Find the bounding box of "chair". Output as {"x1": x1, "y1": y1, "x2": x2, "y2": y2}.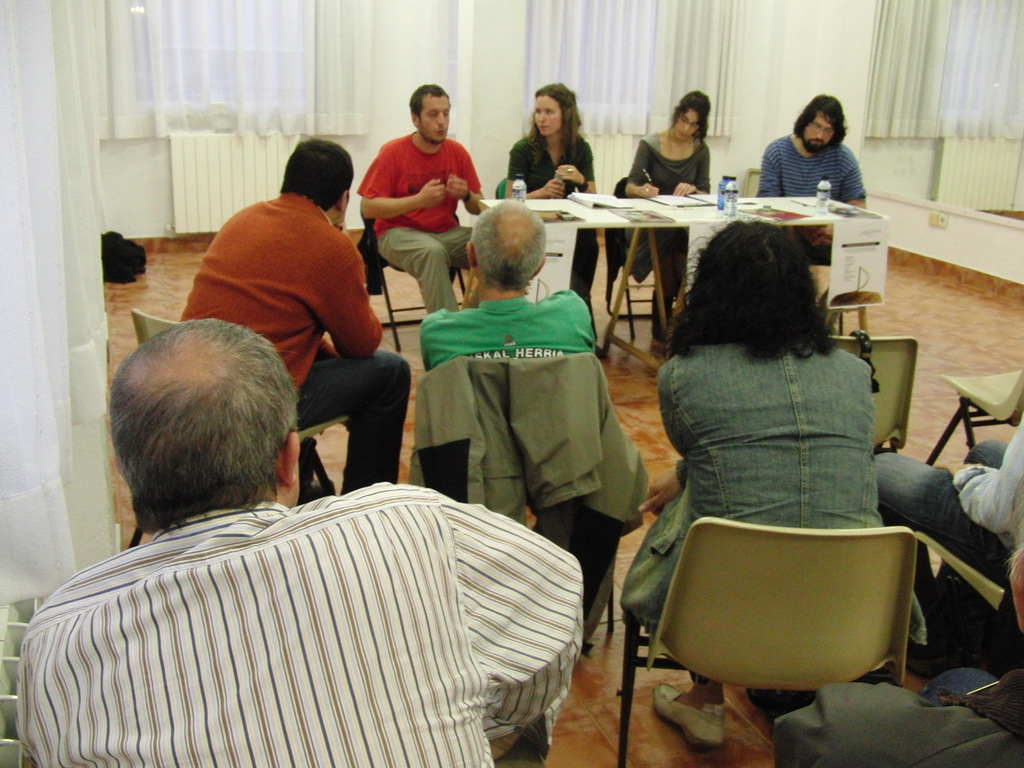
{"x1": 607, "y1": 177, "x2": 689, "y2": 341}.
